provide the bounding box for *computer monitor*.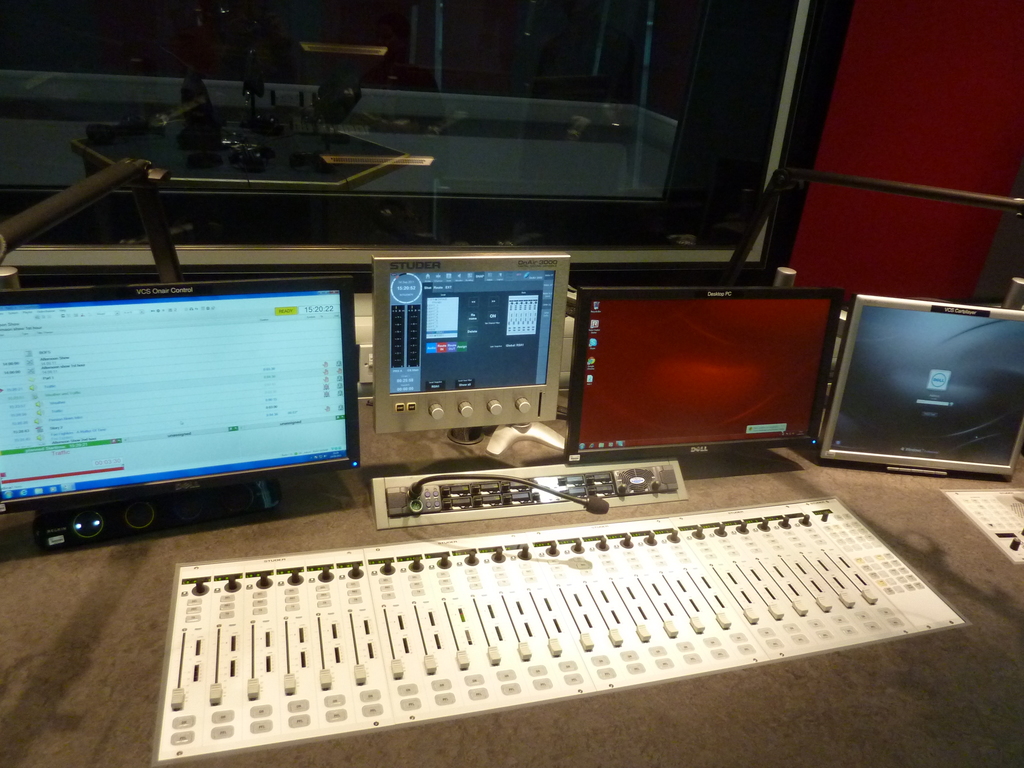
select_region(566, 286, 823, 463).
